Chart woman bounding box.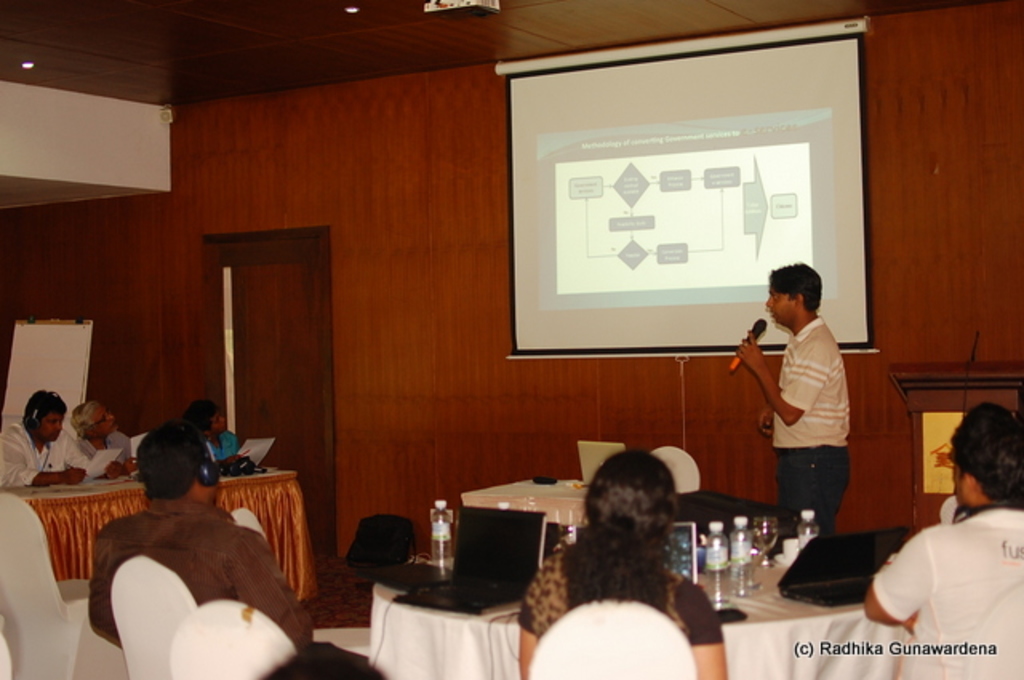
Charted: <box>187,400,235,466</box>.
